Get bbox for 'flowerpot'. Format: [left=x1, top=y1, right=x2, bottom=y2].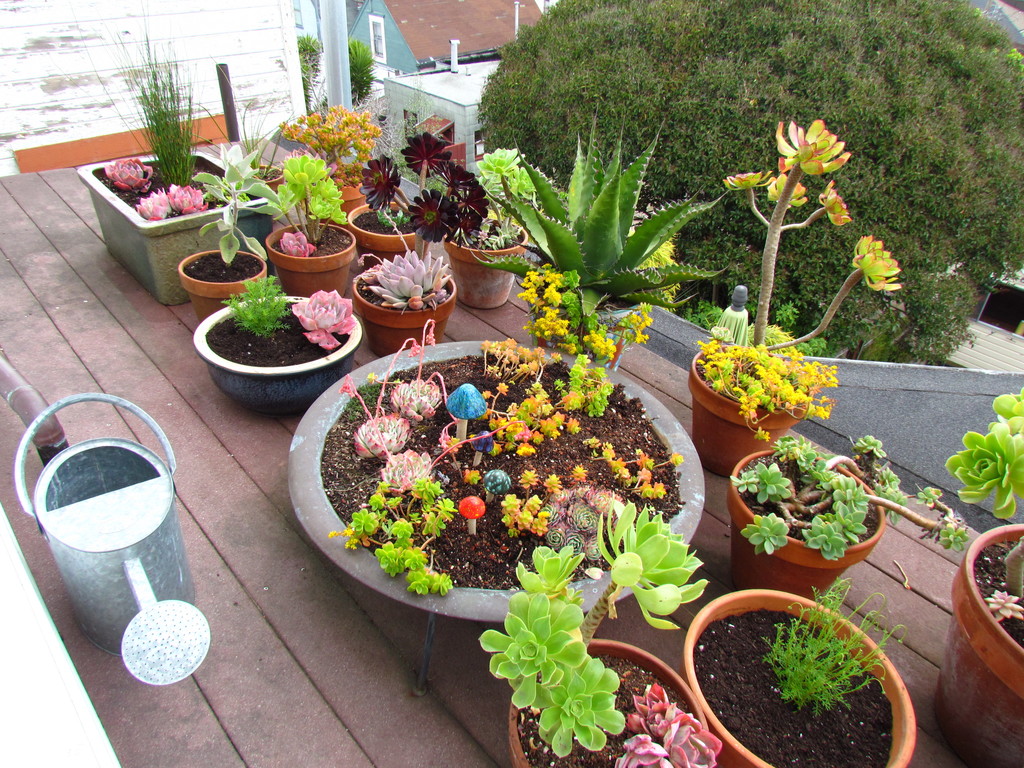
[left=687, top=340, right=813, bottom=481].
